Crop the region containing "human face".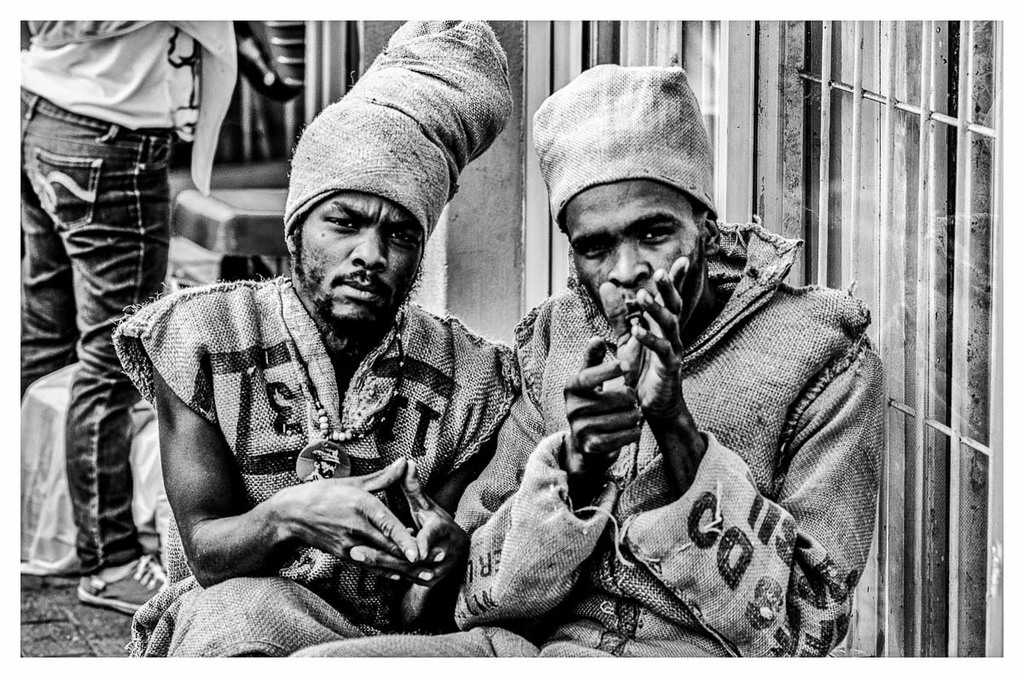
Crop region: detection(289, 187, 426, 327).
